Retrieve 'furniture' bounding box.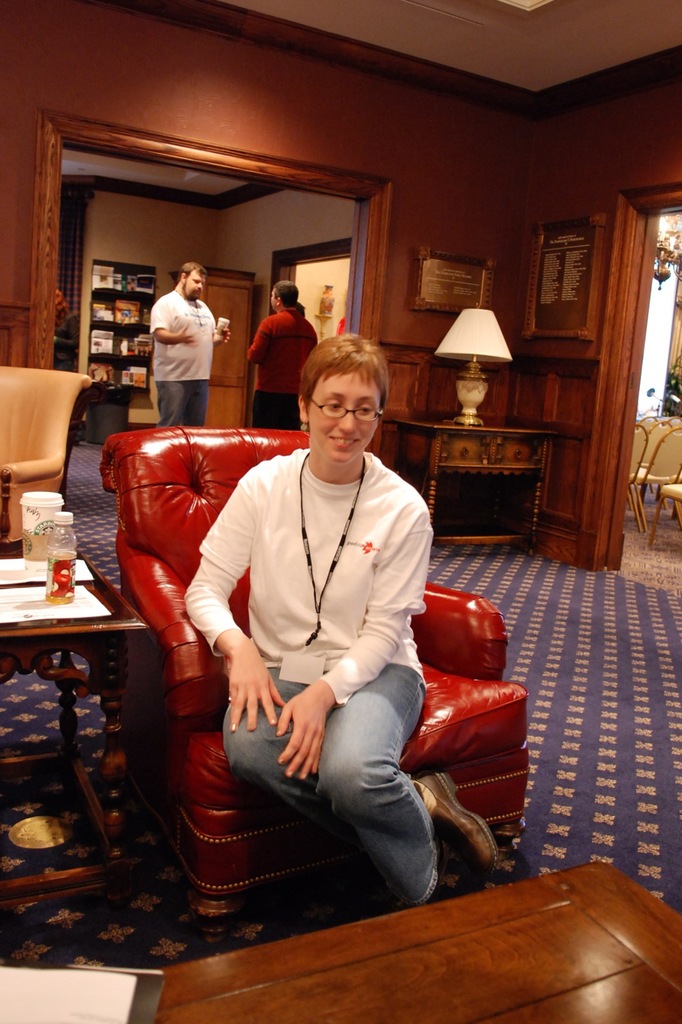
Bounding box: <bbox>0, 538, 148, 945</bbox>.
